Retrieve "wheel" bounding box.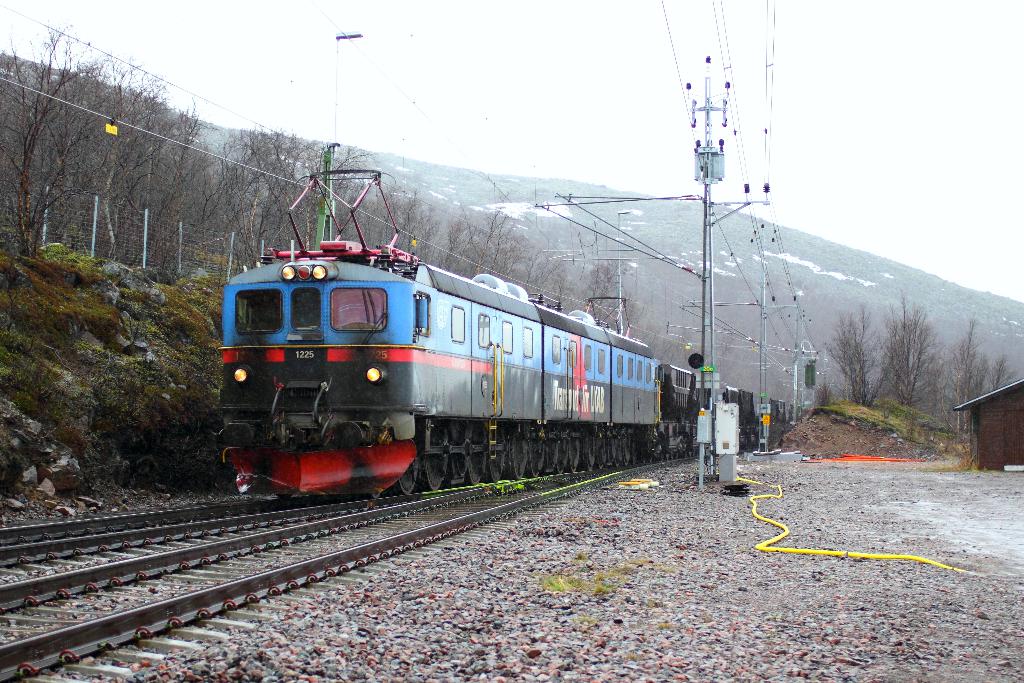
Bounding box: [582,440,601,474].
